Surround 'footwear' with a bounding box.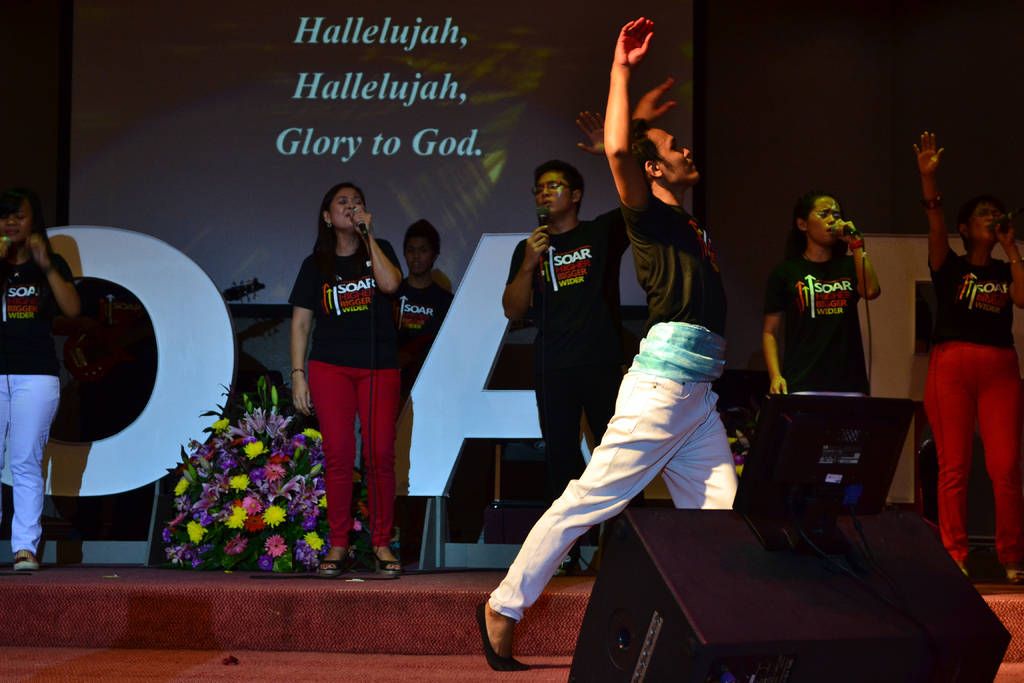
{"left": 472, "top": 602, "right": 527, "bottom": 670}.
